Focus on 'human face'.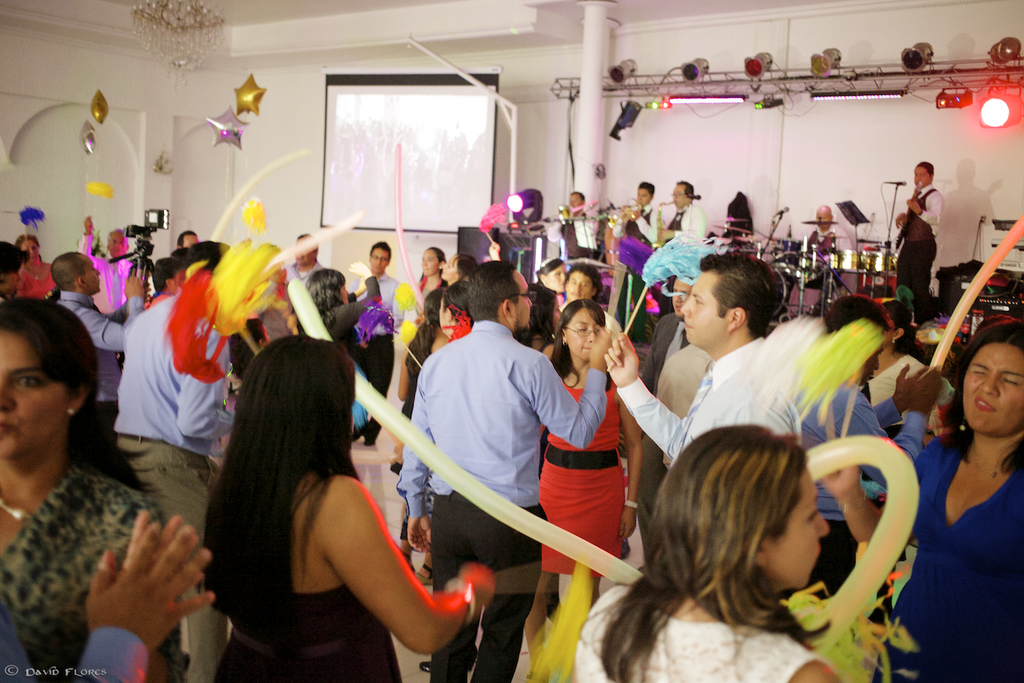
Focused at 0:326:68:459.
